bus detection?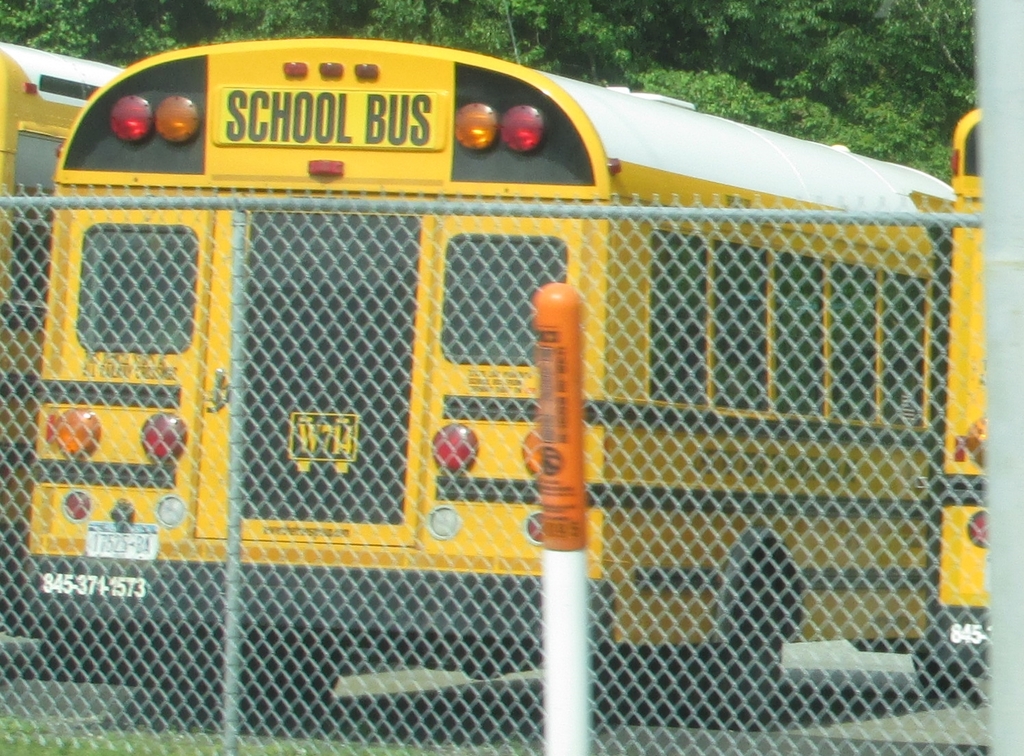
<bbox>0, 41, 124, 636</bbox>
